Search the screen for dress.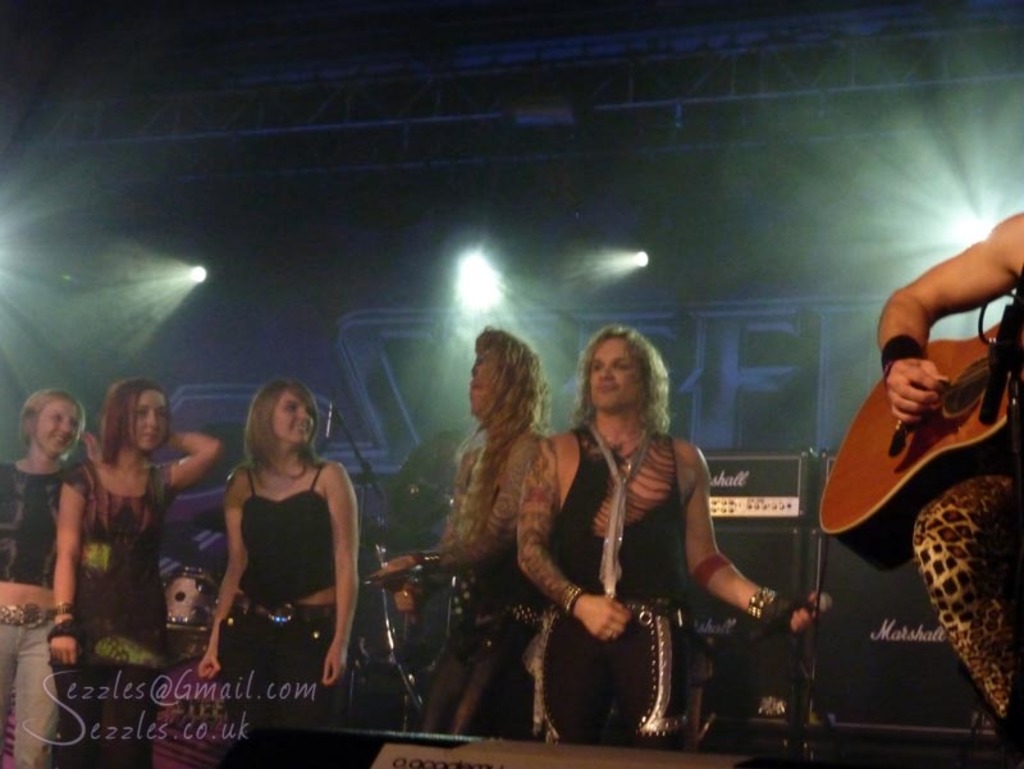
Found at bbox(54, 459, 189, 673).
